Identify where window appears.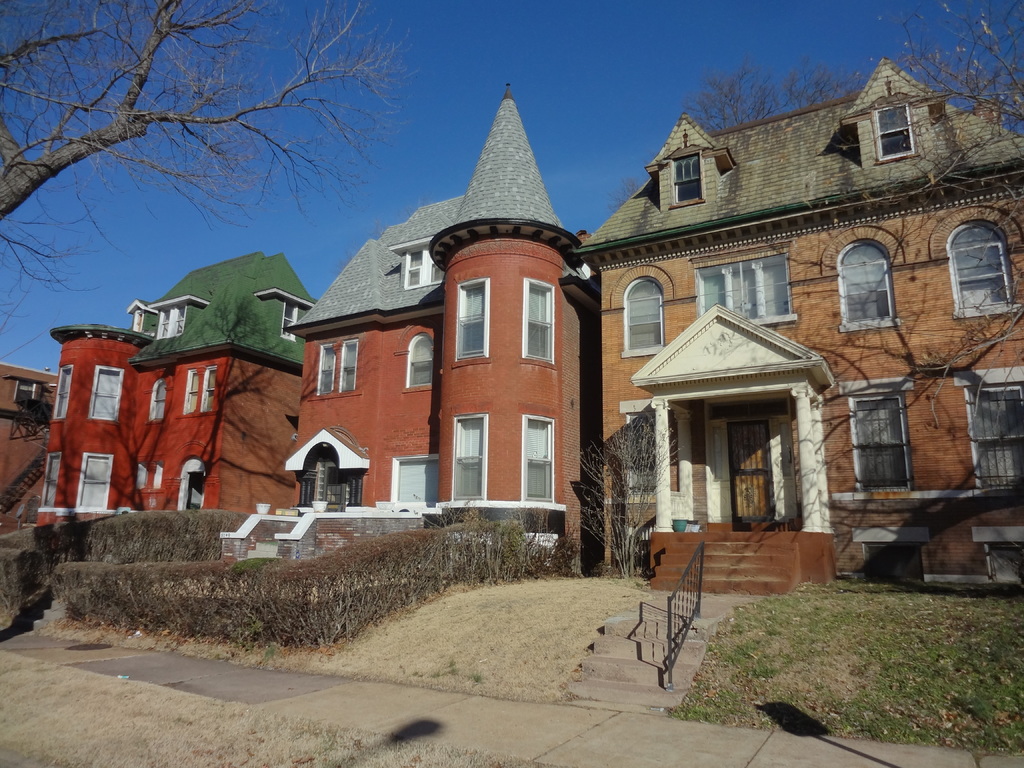
Appears at detection(671, 146, 707, 205).
